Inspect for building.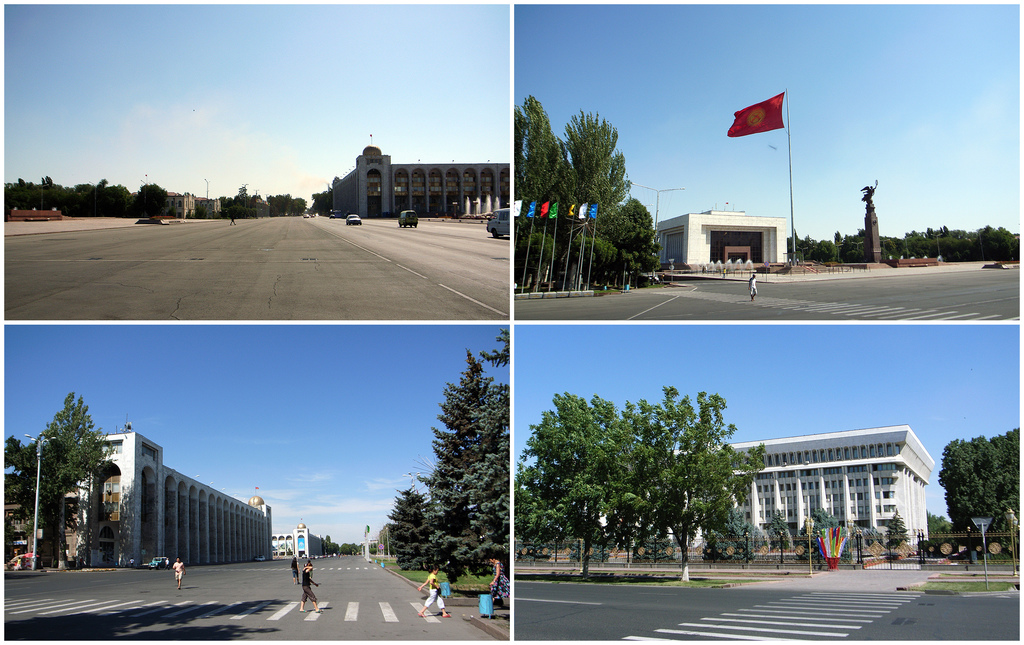
Inspection: crop(318, 149, 504, 219).
